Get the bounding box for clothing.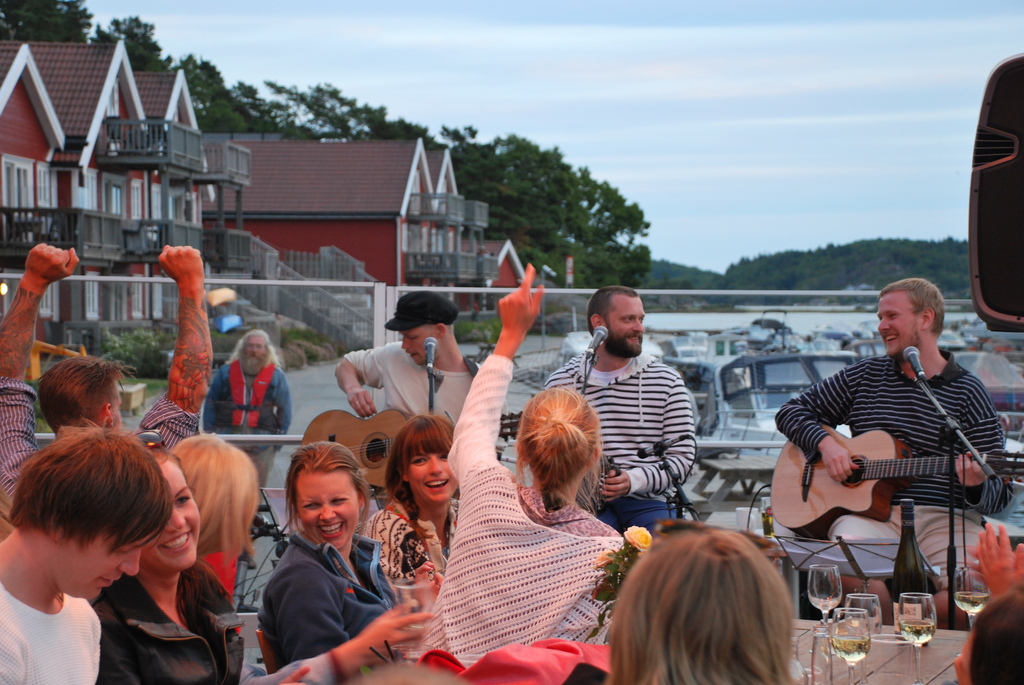
locate(199, 359, 294, 505).
